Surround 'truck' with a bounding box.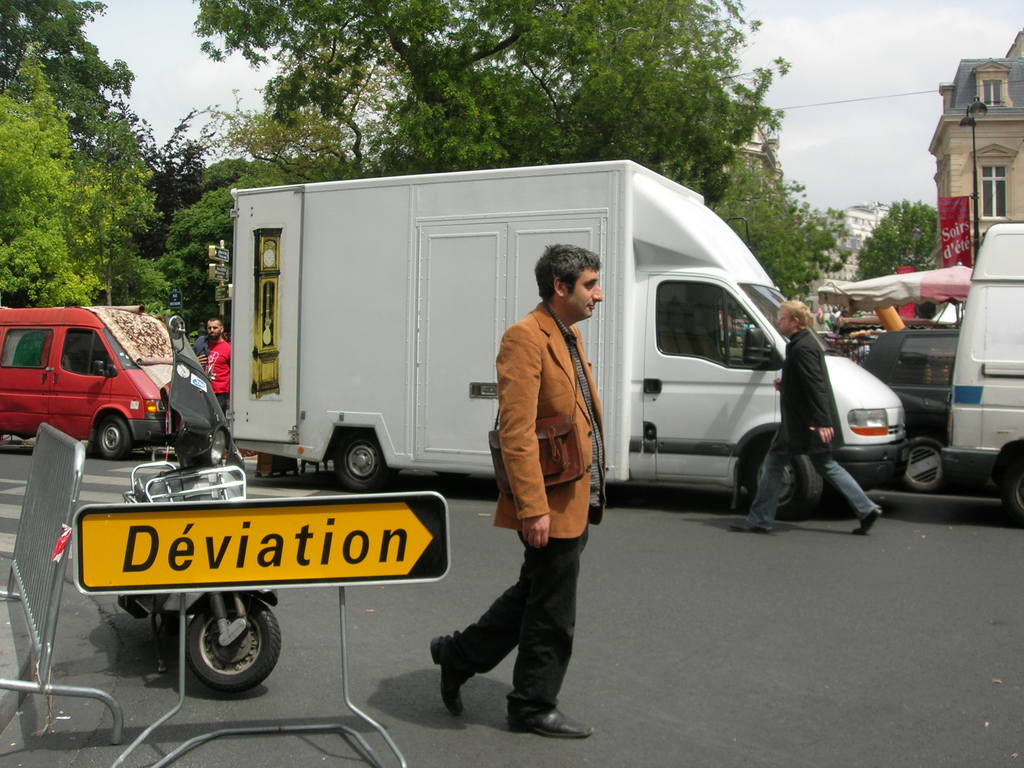
x1=218 y1=152 x2=915 y2=524.
